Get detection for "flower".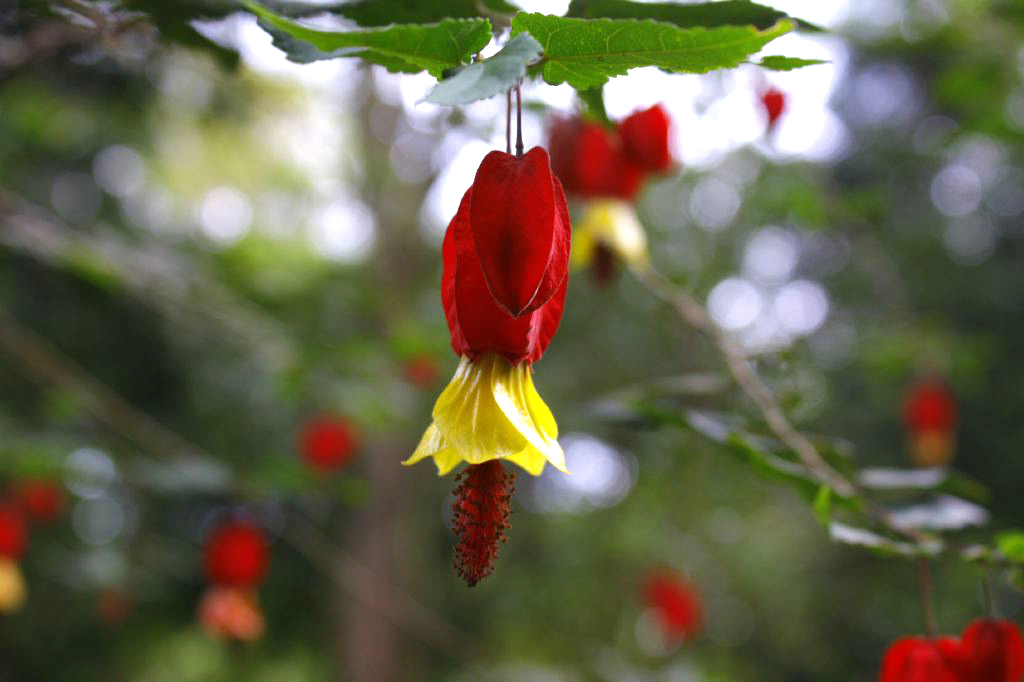
Detection: 199 520 265 589.
